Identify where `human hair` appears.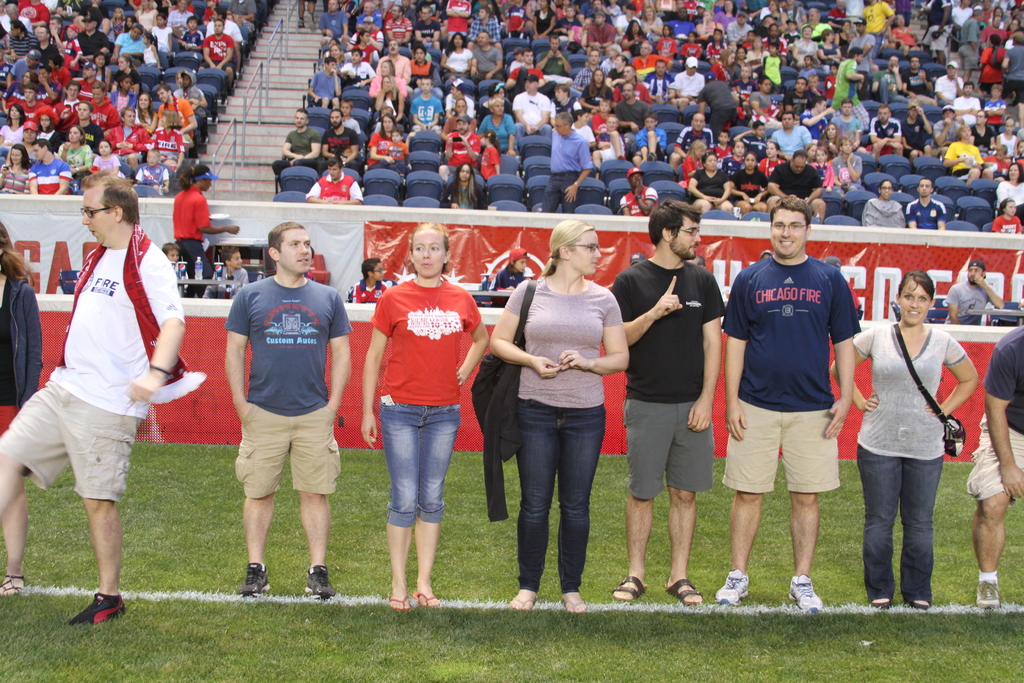
Appears at left=646, top=202, right=700, bottom=247.
